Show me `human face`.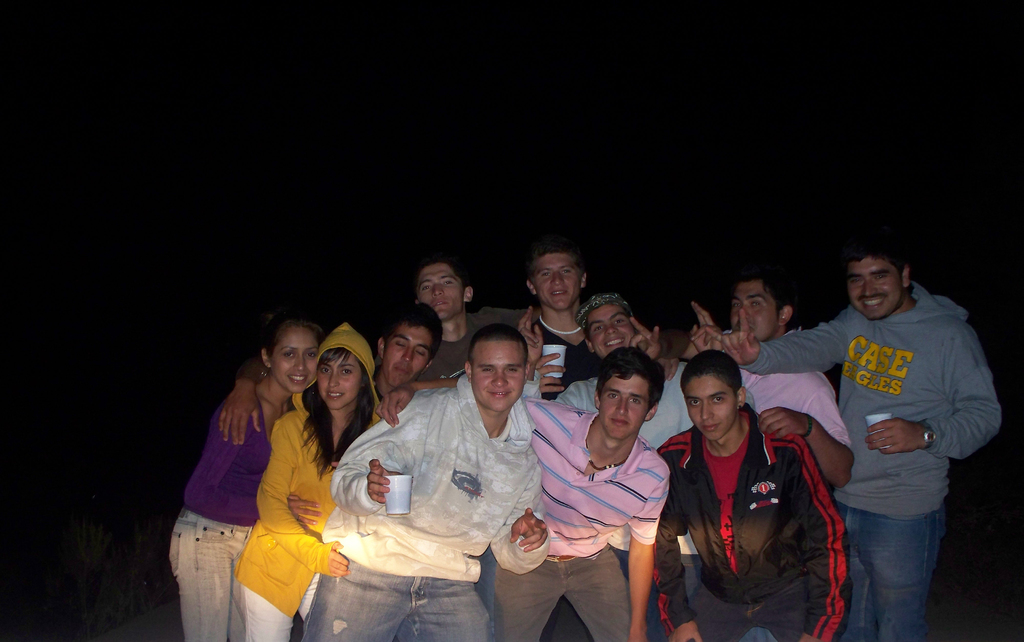
`human face` is here: crop(314, 354, 365, 414).
